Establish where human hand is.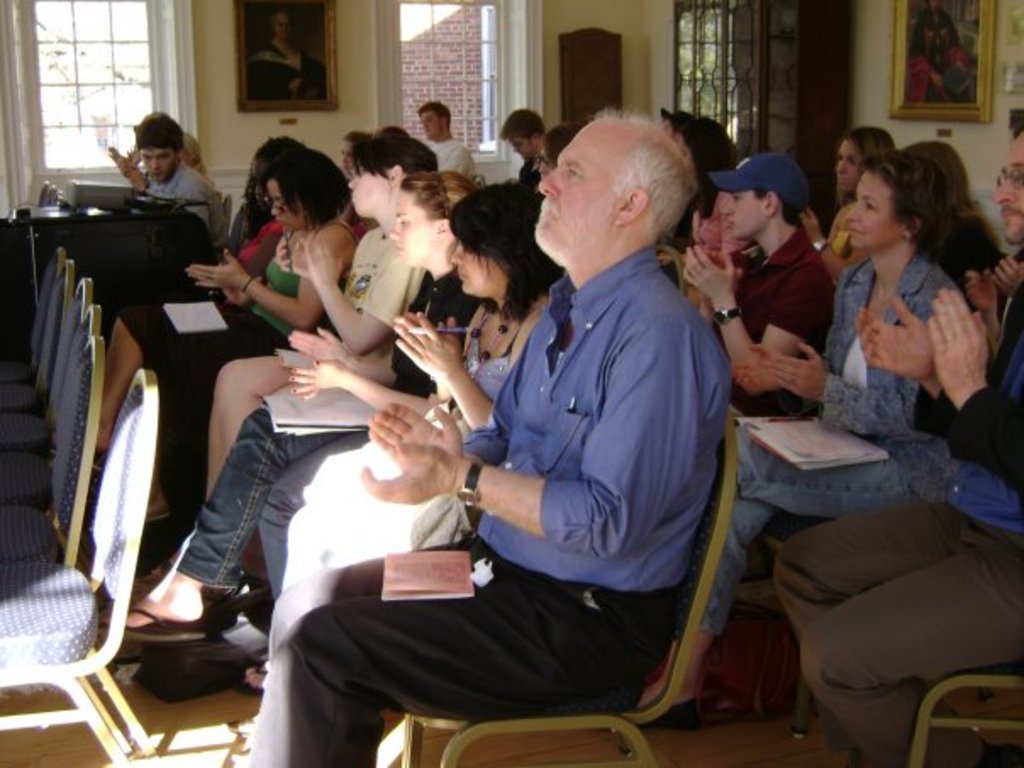
Established at [685, 251, 722, 305].
